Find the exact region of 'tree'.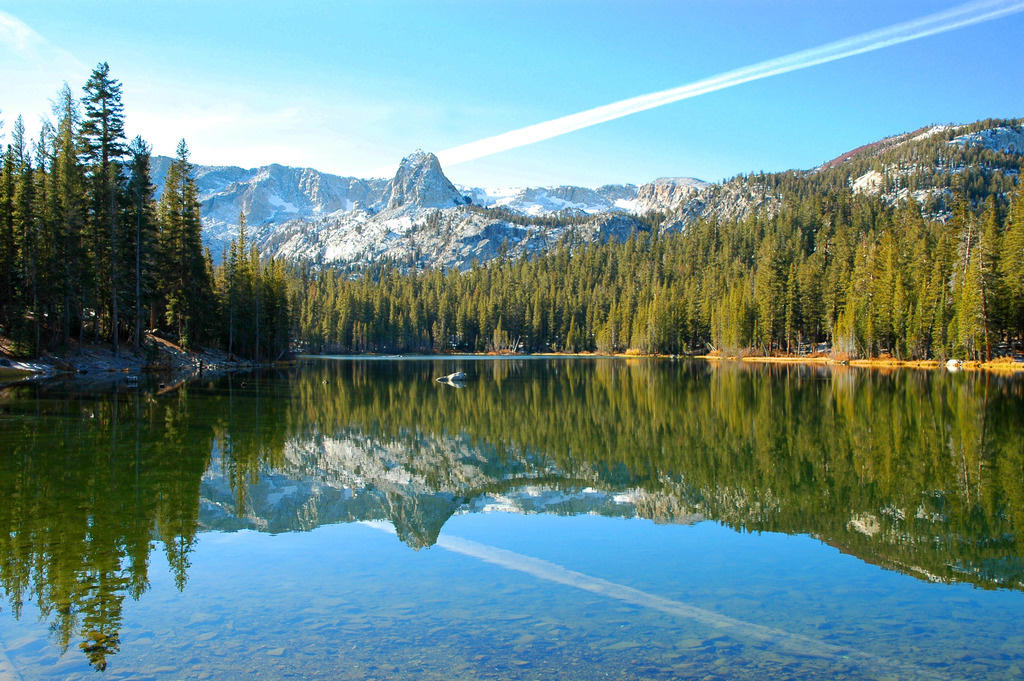
Exact region: {"left": 200, "top": 250, "right": 218, "bottom": 346}.
